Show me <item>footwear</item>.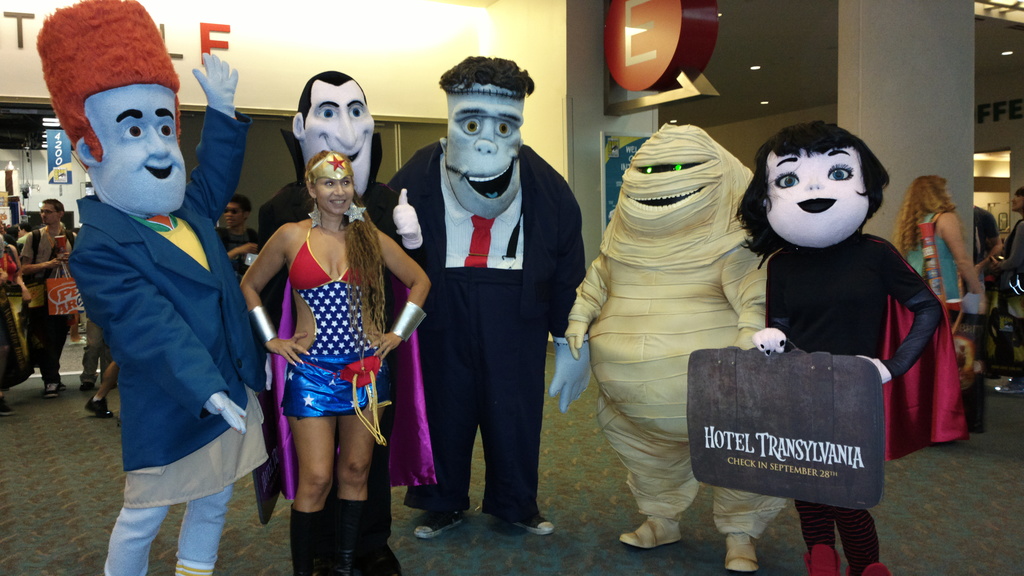
<item>footwear</item> is here: pyautogui.locateOnScreen(844, 564, 890, 575).
